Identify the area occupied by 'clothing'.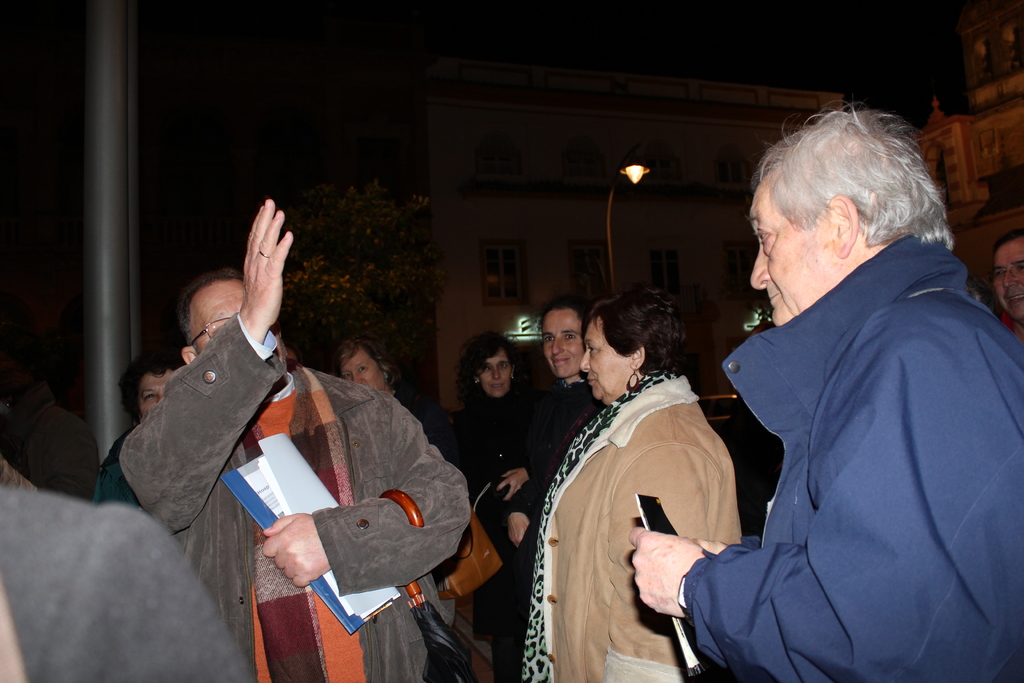
Area: <box>675,236,1023,682</box>.
